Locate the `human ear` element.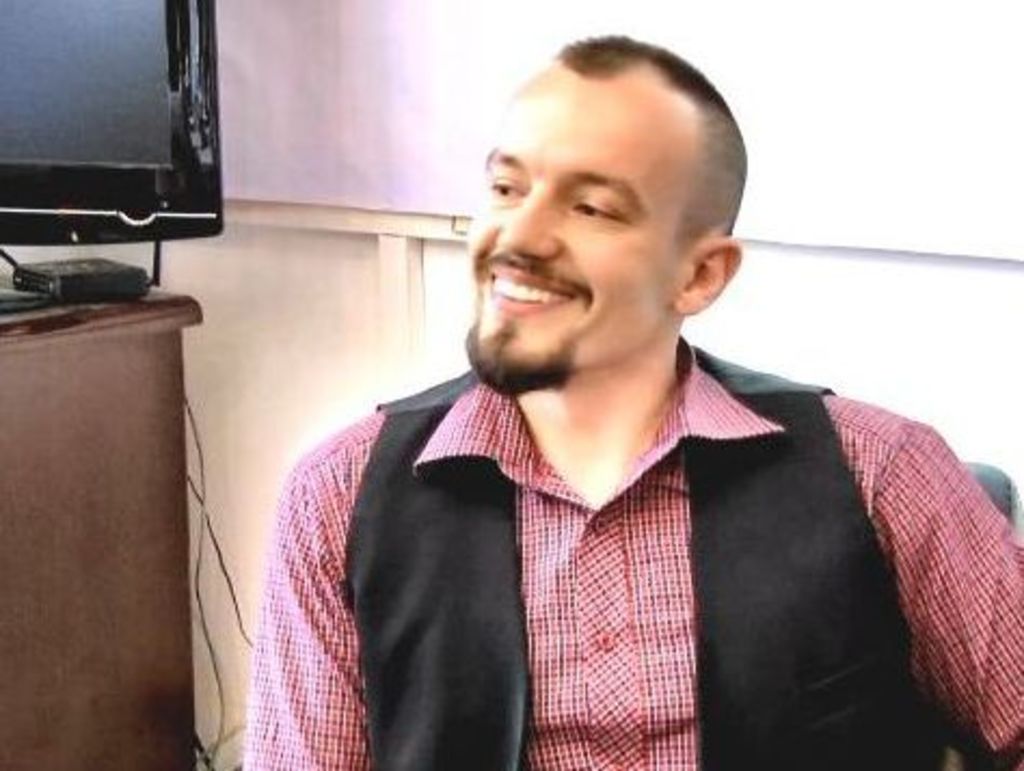
Element bbox: select_region(672, 235, 743, 317).
